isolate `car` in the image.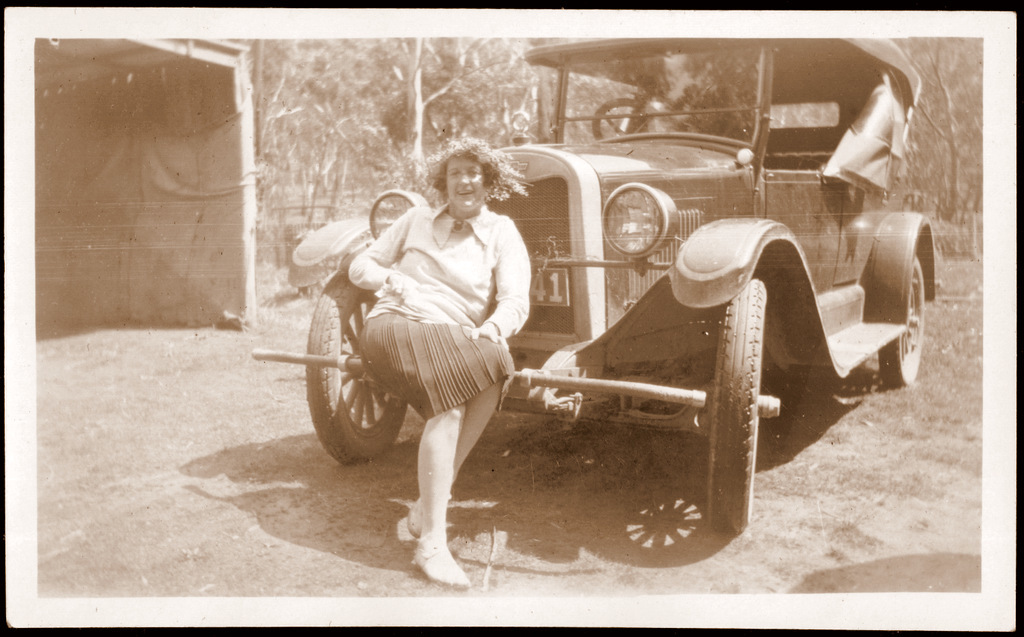
Isolated region: {"left": 289, "top": 30, "right": 919, "bottom": 587}.
